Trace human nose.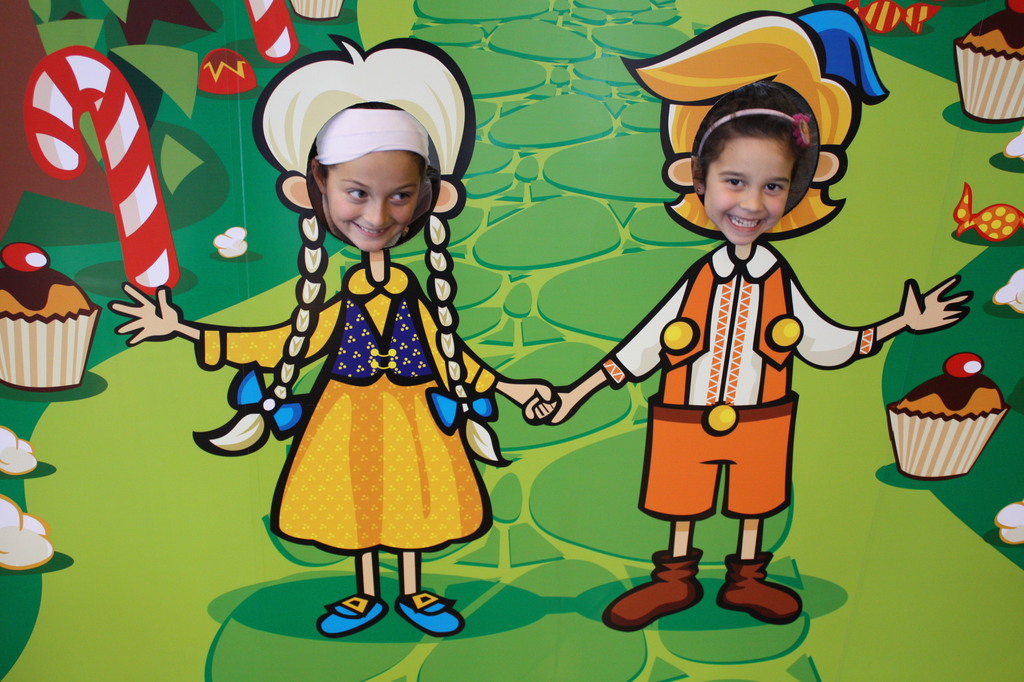
Traced to pyautogui.locateOnScreen(742, 187, 763, 212).
